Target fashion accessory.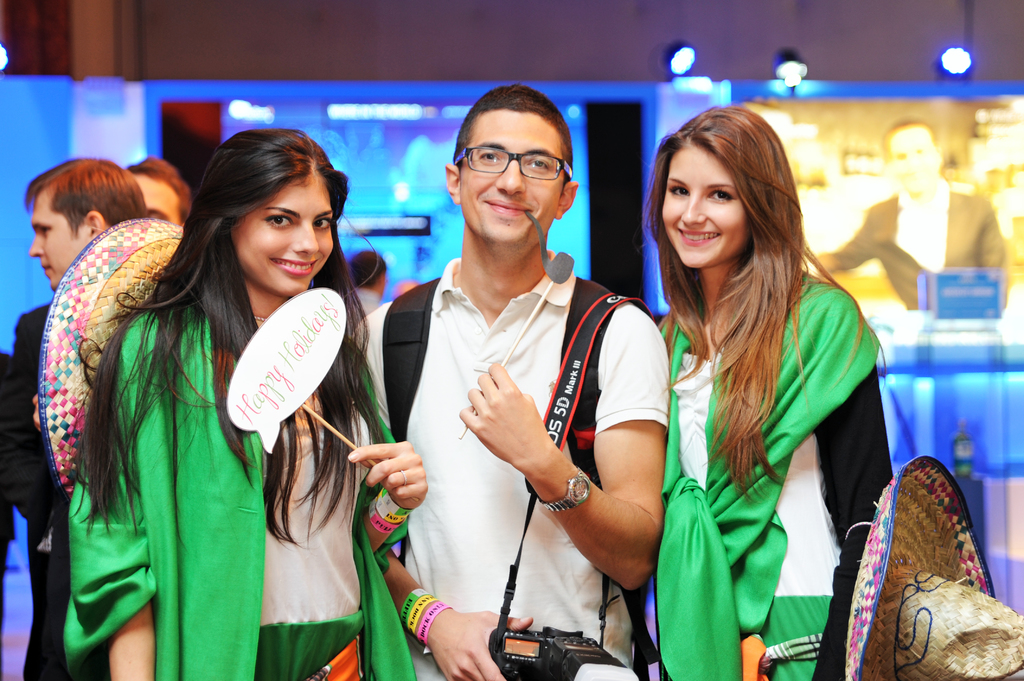
Target region: box(845, 450, 1023, 680).
